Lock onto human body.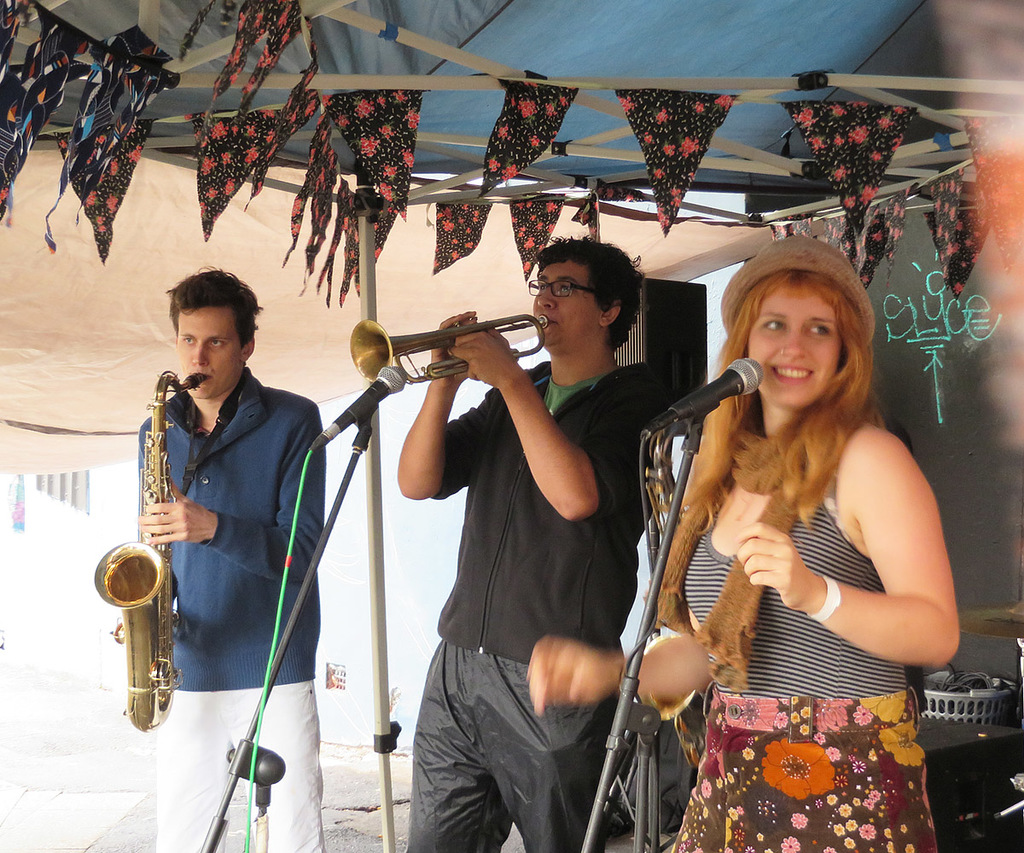
Locked: [644,241,966,849].
